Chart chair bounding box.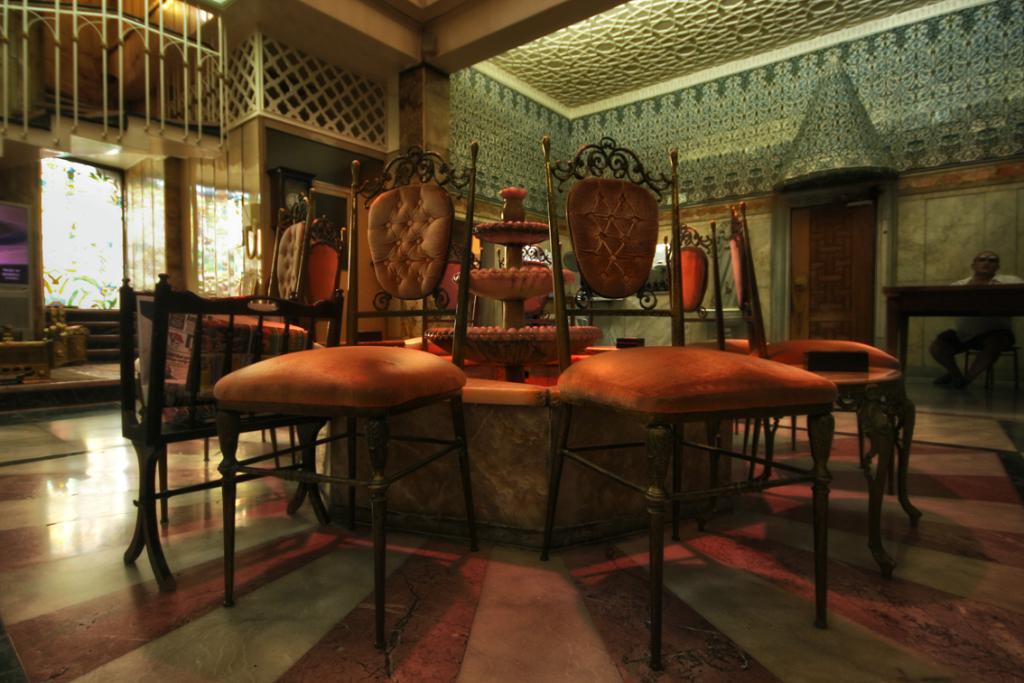
Charted: region(658, 223, 773, 442).
